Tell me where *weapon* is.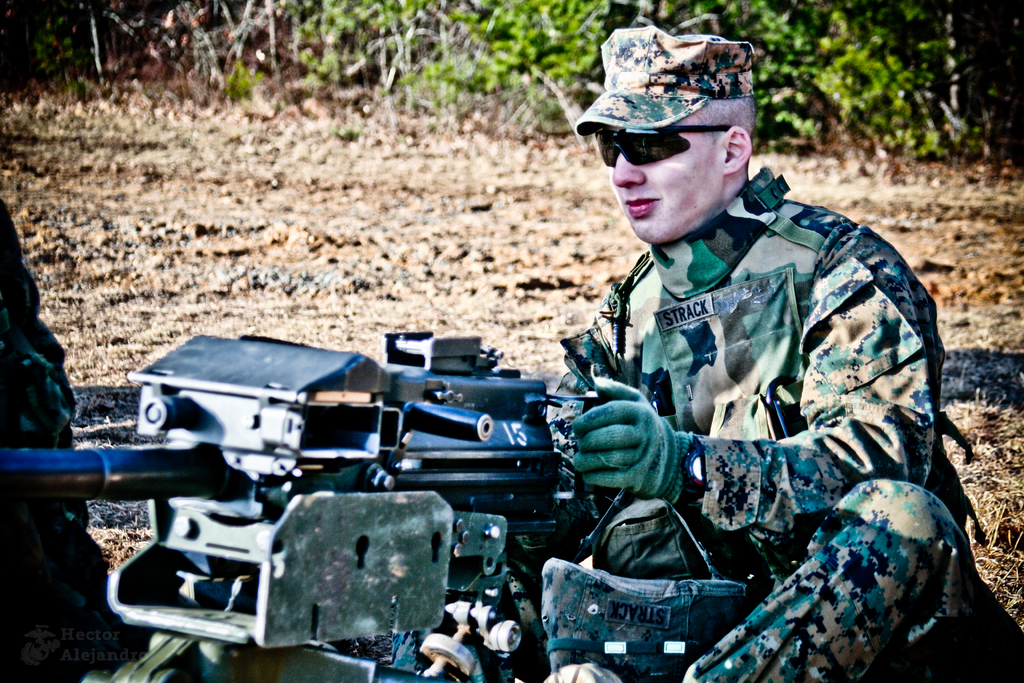
*weapon* is at <box>0,336,602,564</box>.
